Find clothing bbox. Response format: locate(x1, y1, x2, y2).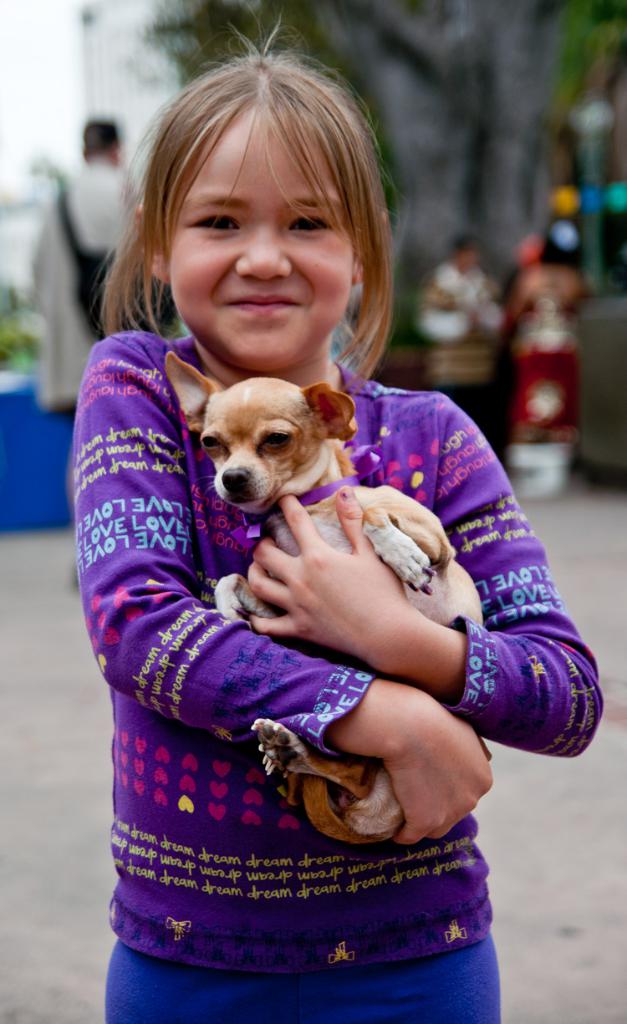
locate(12, 150, 156, 420).
